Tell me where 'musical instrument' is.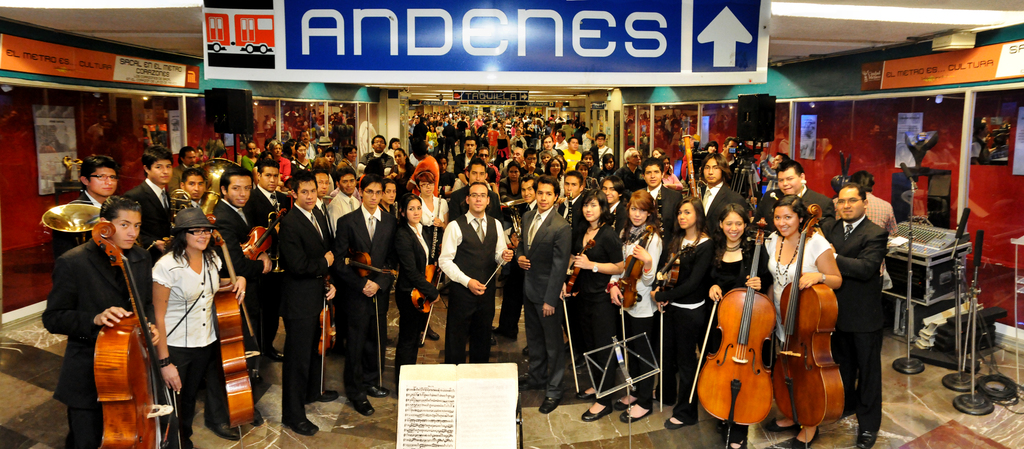
'musical instrument' is at [237, 199, 291, 274].
